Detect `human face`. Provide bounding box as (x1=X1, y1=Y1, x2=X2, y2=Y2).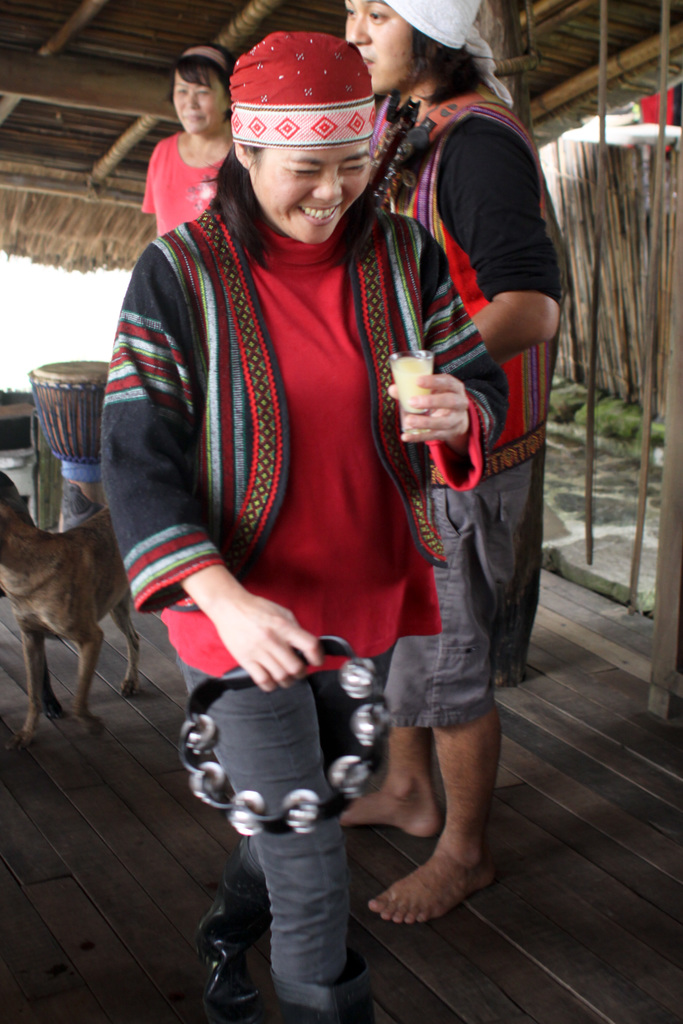
(x1=334, y1=0, x2=420, y2=99).
